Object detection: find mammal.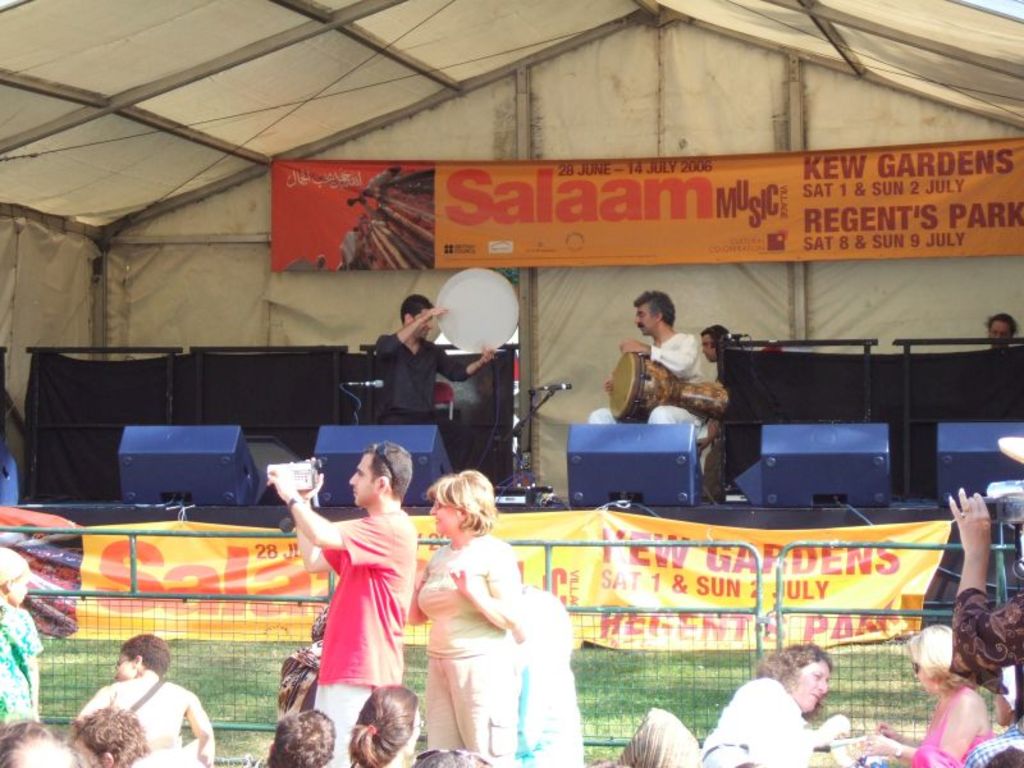
bbox(692, 326, 727, 379).
